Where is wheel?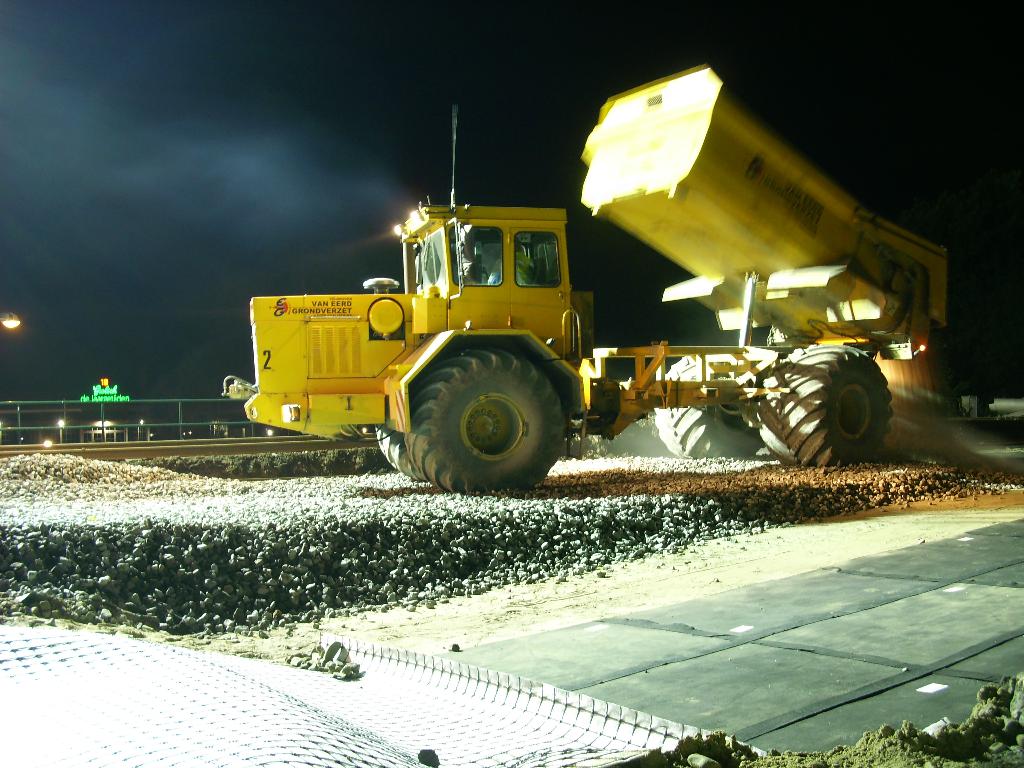
pyautogui.locateOnScreen(653, 347, 774, 466).
